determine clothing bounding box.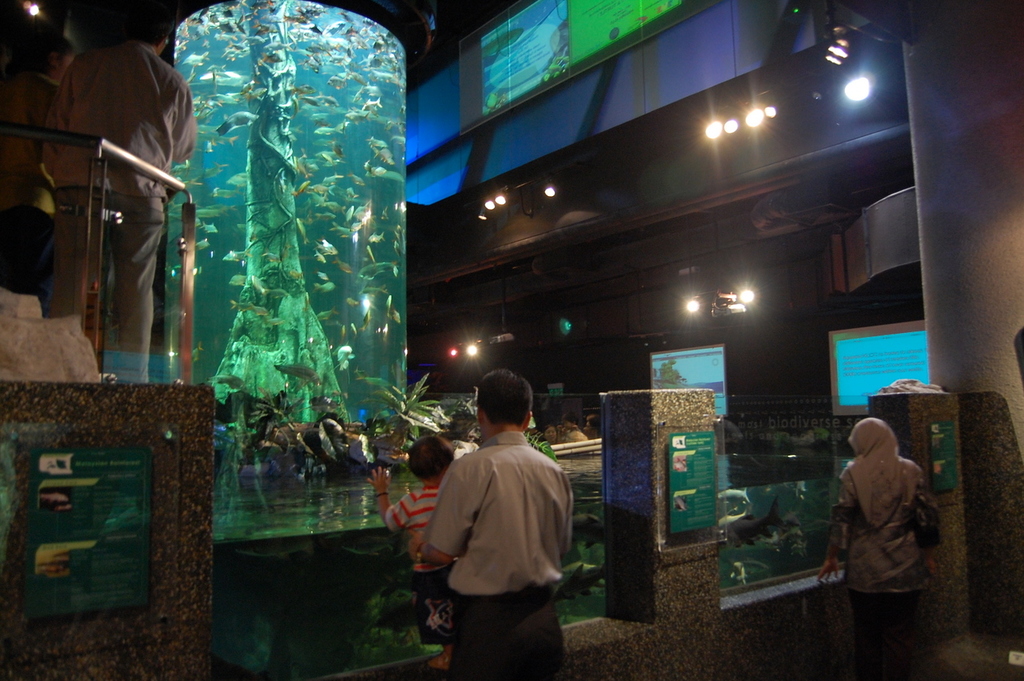
Determined: region(423, 433, 574, 680).
